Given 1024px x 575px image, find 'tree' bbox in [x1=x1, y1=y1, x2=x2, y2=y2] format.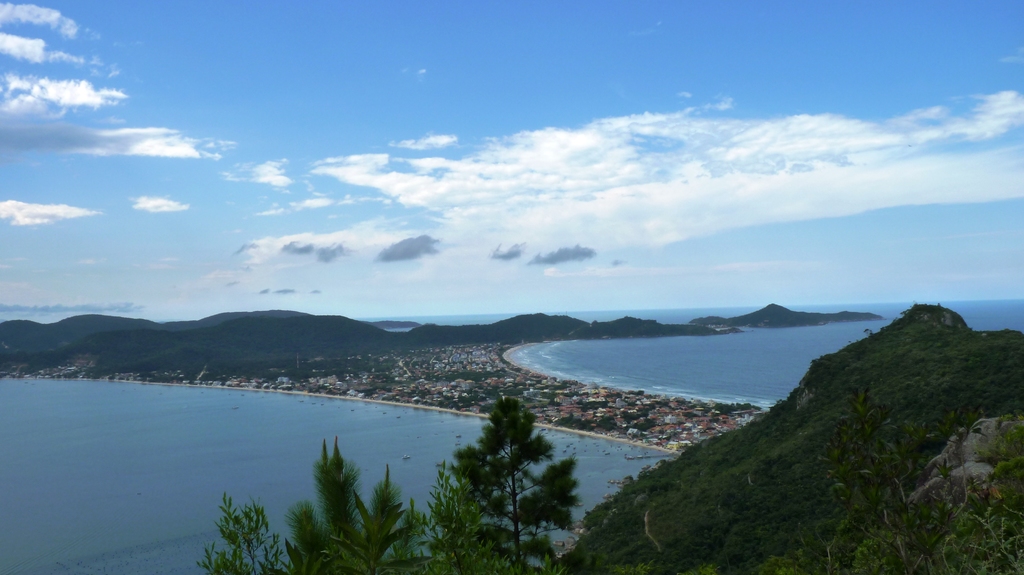
[x1=446, y1=392, x2=575, y2=555].
